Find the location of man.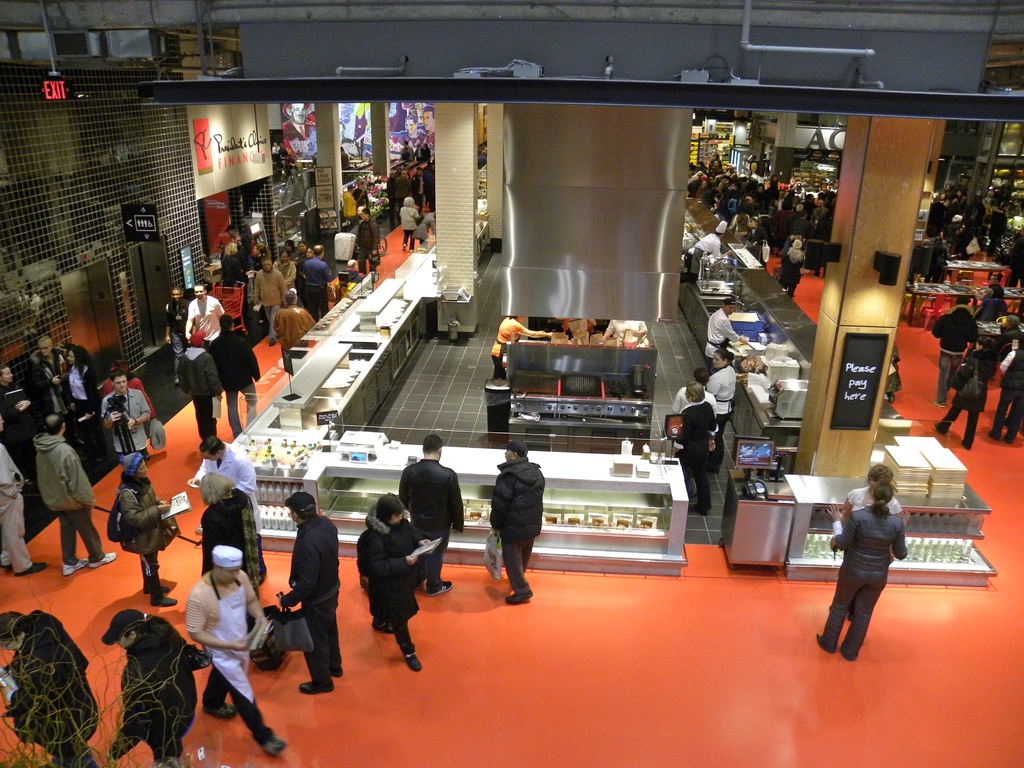
Location: <region>0, 364, 46, 468</region>.
